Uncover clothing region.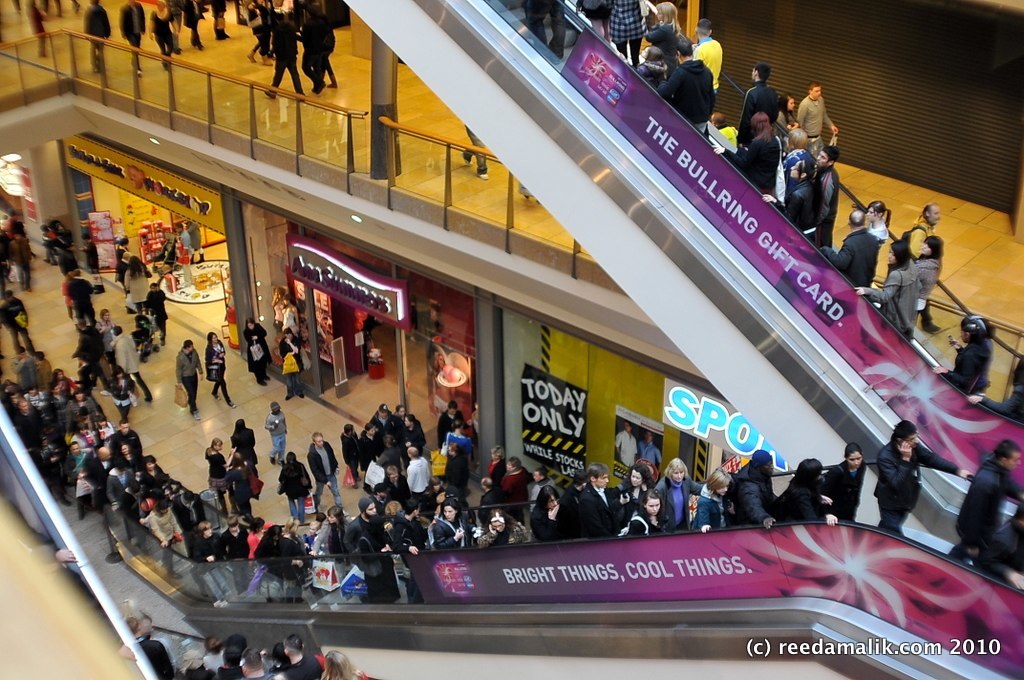
Uncovered: region(311, 438, 343, 508).
